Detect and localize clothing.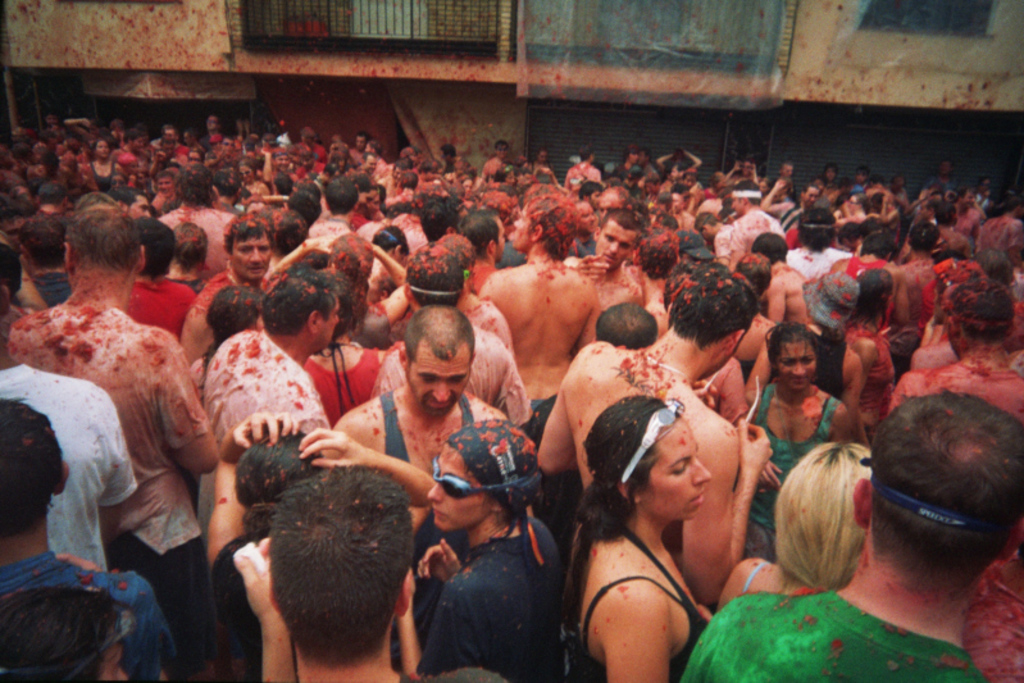
Localized at region(372, 334, 536, 431).
